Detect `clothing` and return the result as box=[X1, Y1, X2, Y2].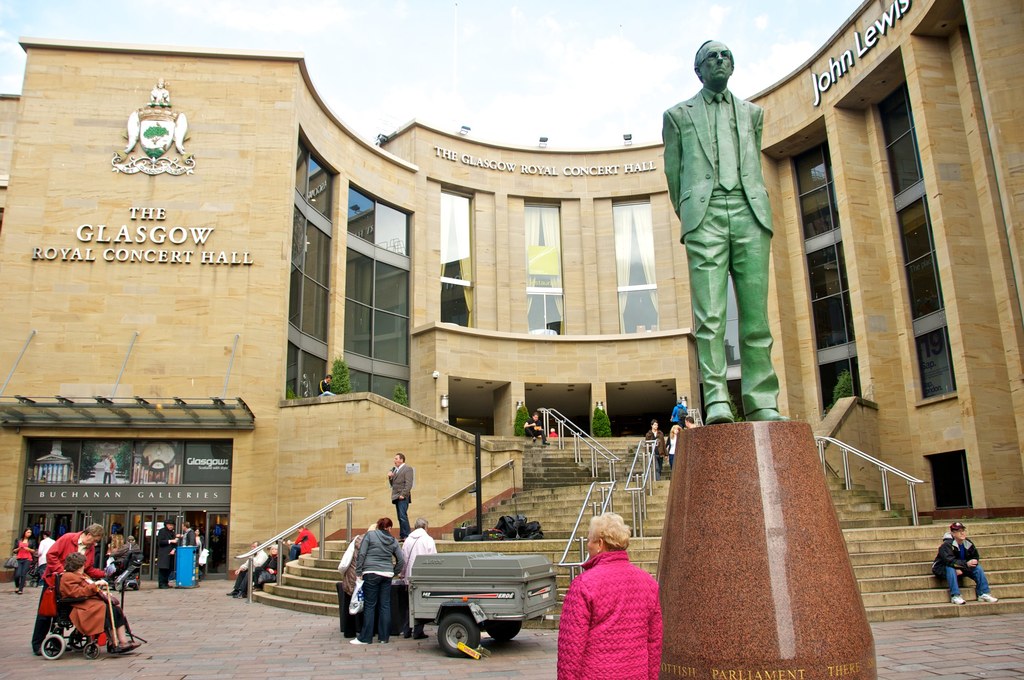
box=[232, 545, 271, 591].
